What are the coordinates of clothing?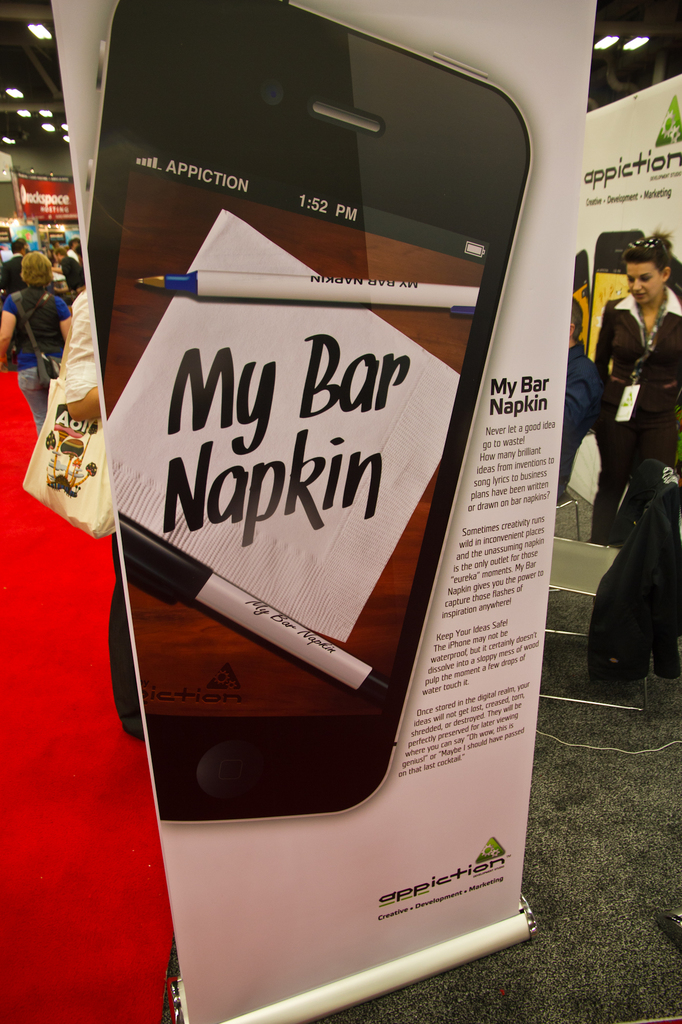
bbox(0, 255, 29, 290).
